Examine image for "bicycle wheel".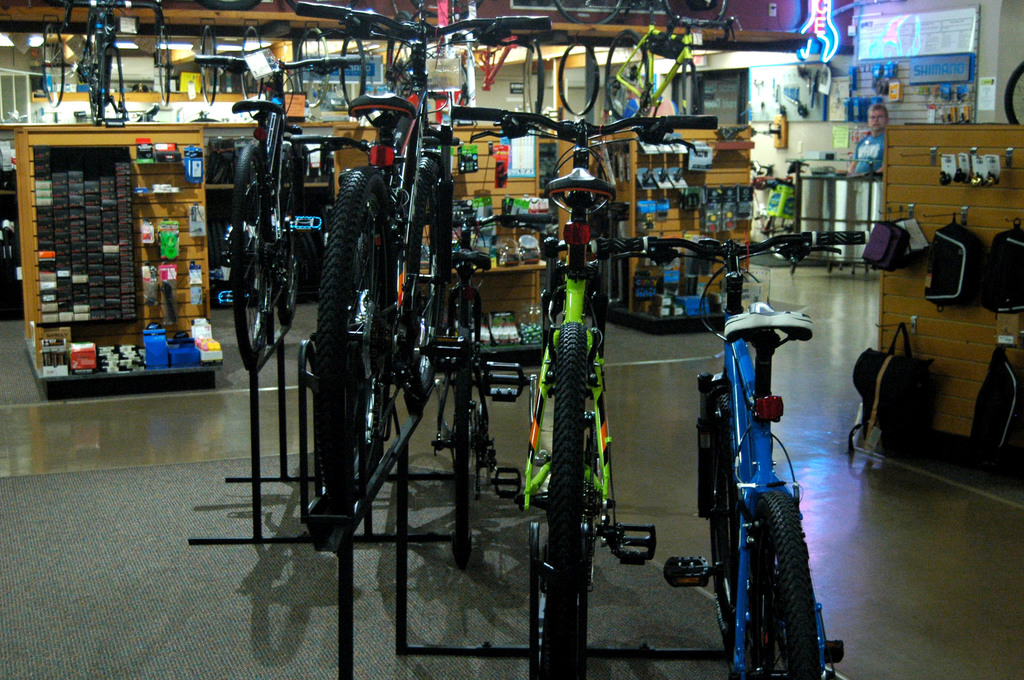
Examination result: box(274, 61, 294, 118).
